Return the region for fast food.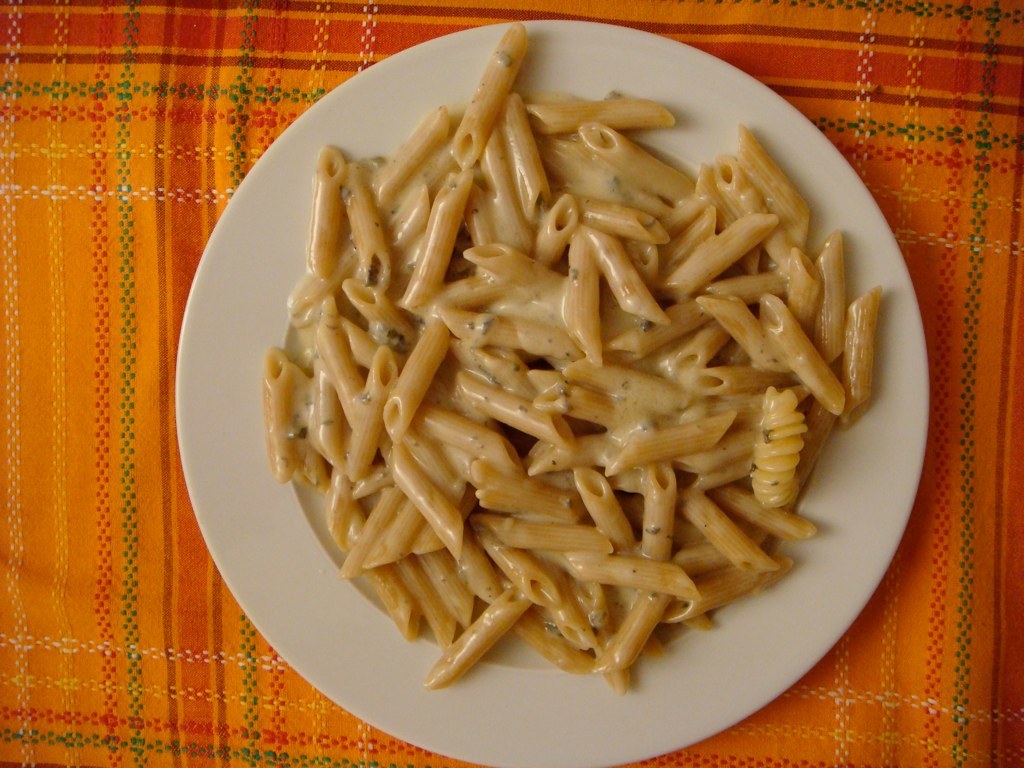
select_region(518, 96, 681, 144).
